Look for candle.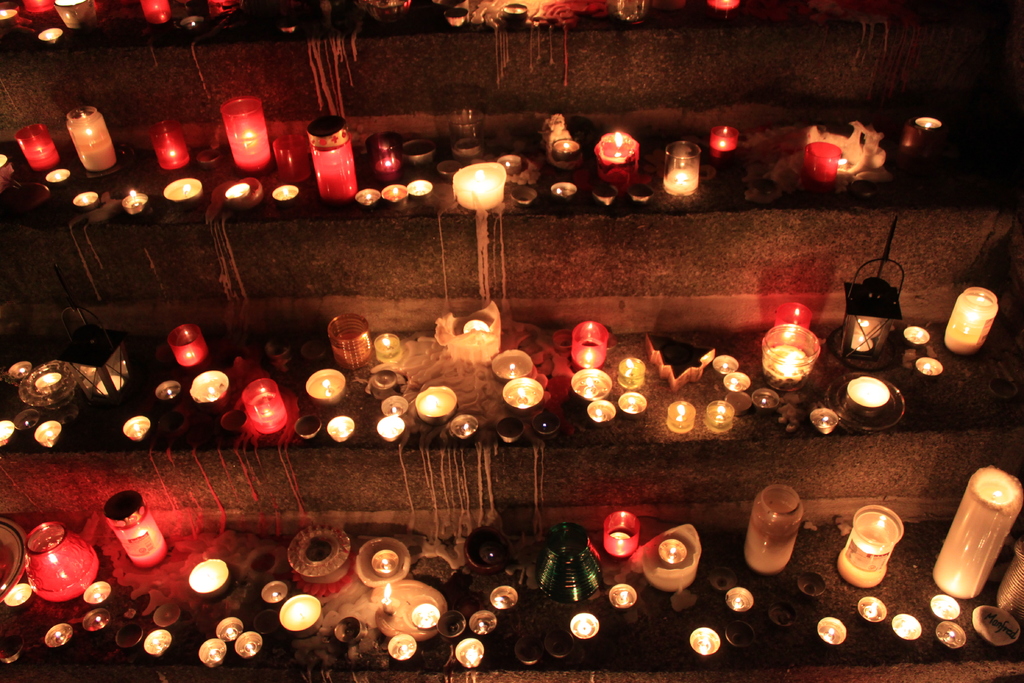
Found: crop(168, 320, 205, 366).
